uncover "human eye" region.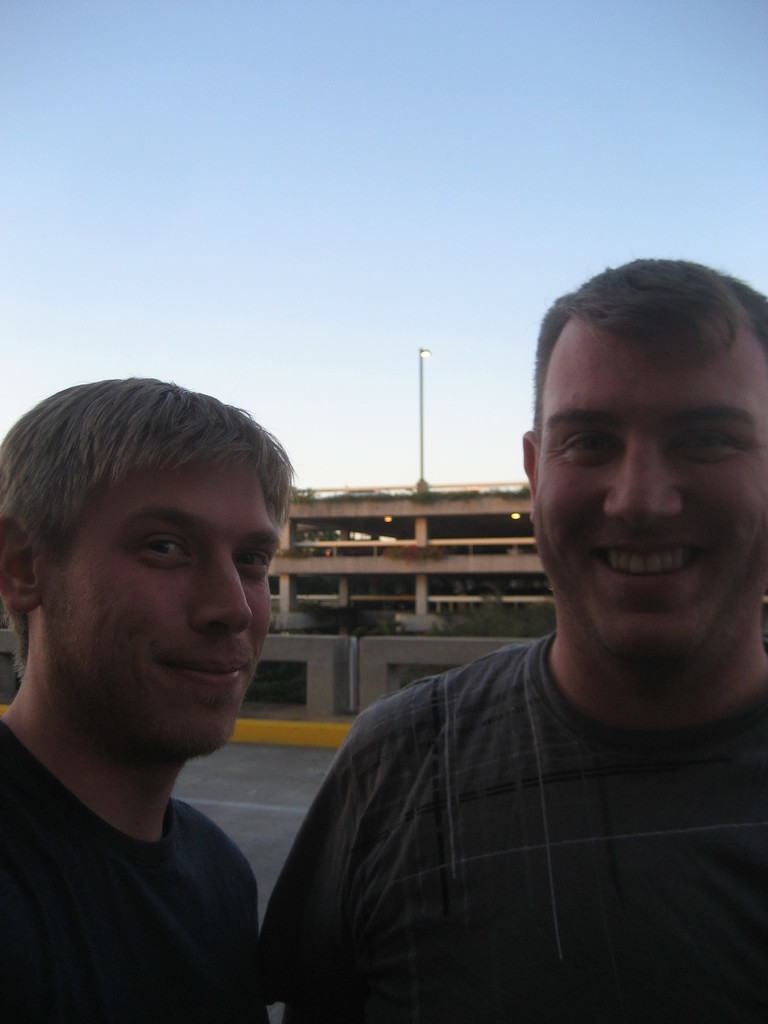
Uncovered: 138/532/195/563.
